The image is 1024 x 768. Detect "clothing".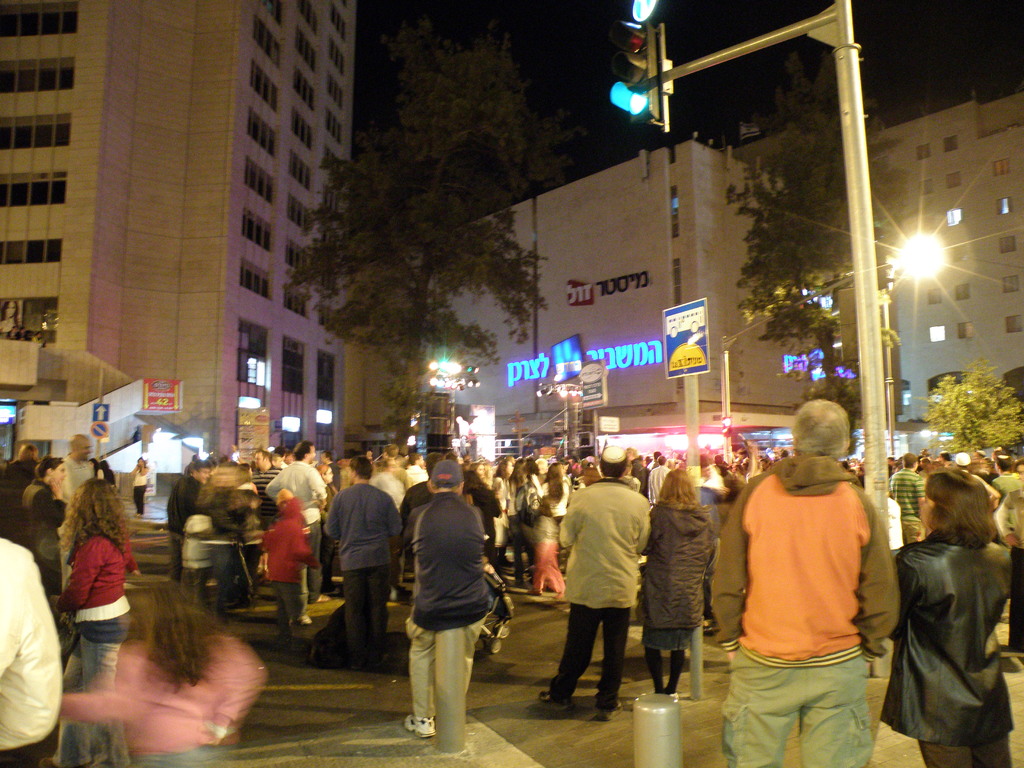
Detection: 557,478,635,612.
